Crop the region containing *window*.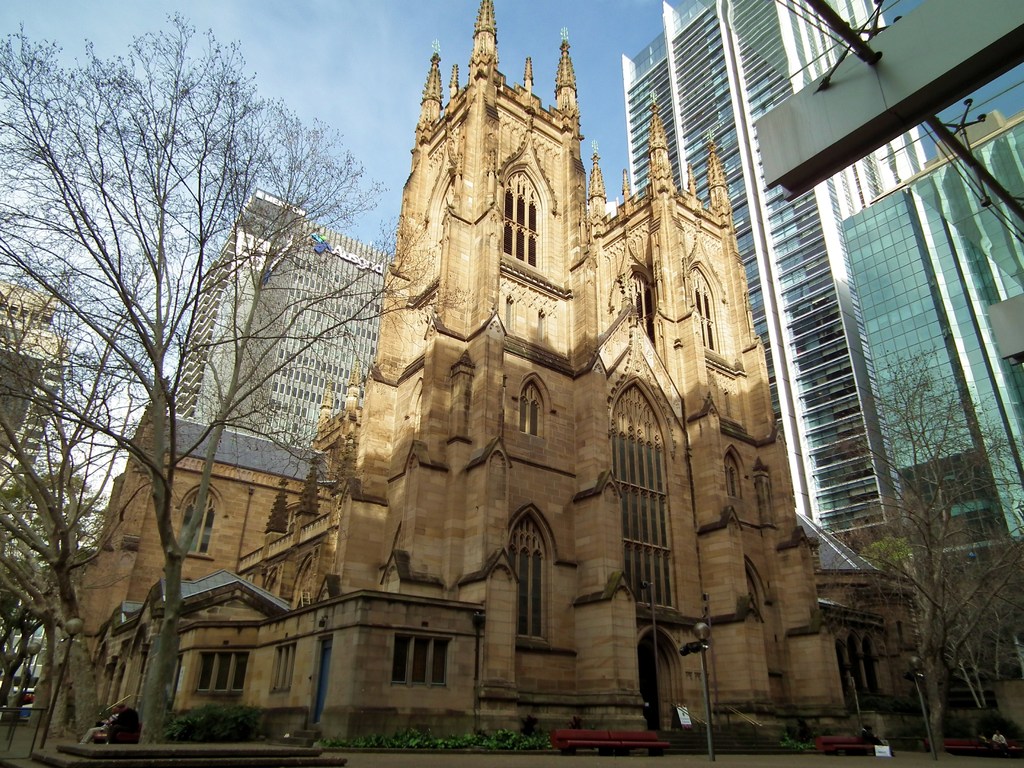
Crop region: x1=174, y1=481, x2=227, y2=556.
